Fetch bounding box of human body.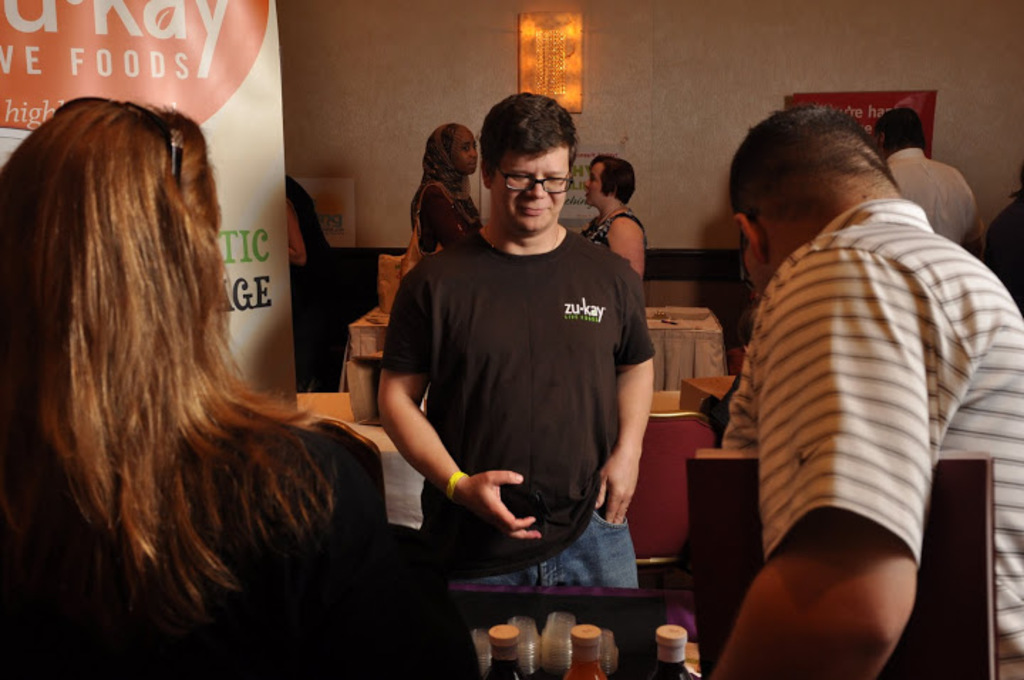
Bbox: [x1=580, y1=208, x2=647, y2=279].
